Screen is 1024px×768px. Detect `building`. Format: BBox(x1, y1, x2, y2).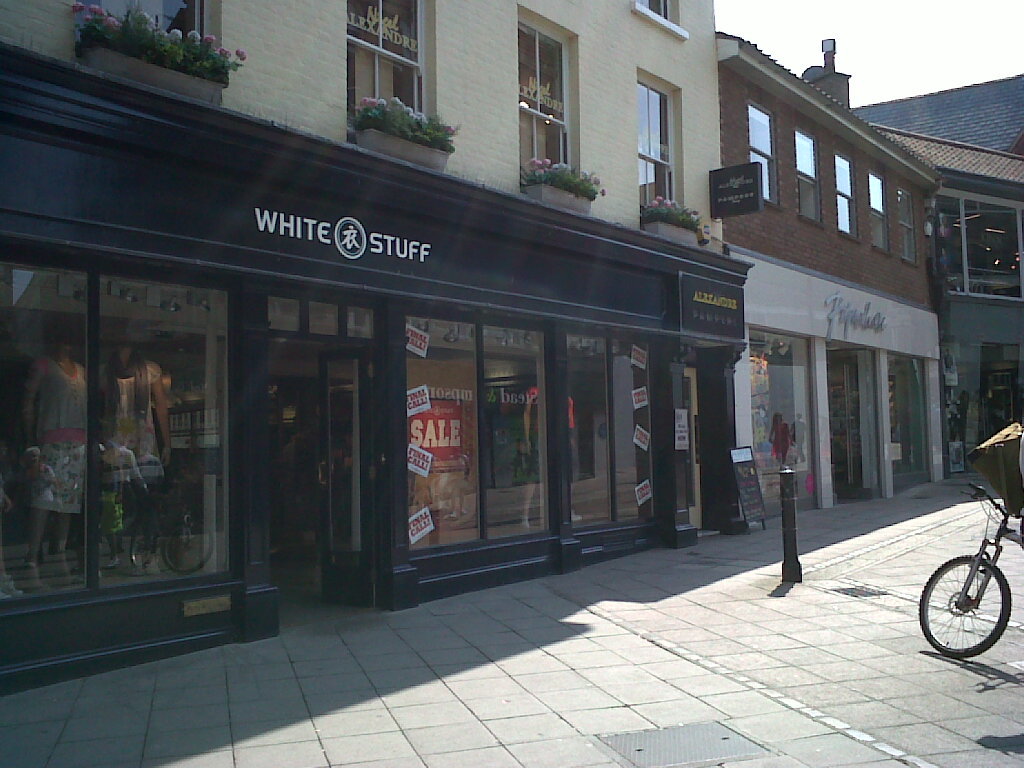
BBox(717, 27, 947, 524).
